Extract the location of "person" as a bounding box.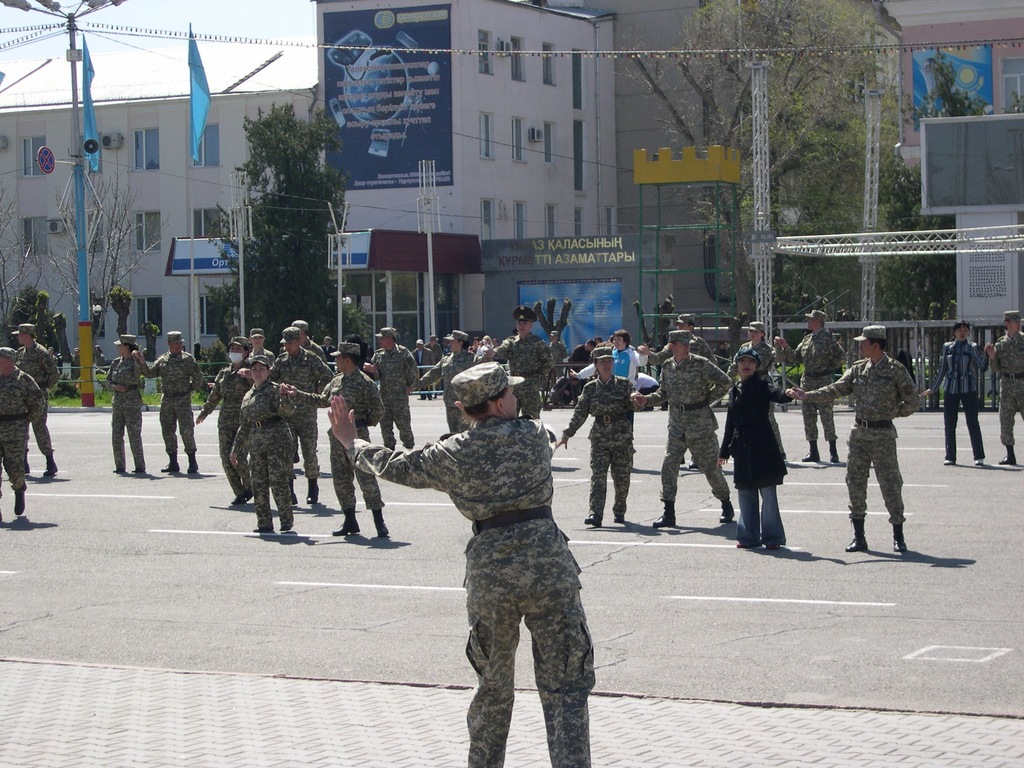
0,347,43,516.
